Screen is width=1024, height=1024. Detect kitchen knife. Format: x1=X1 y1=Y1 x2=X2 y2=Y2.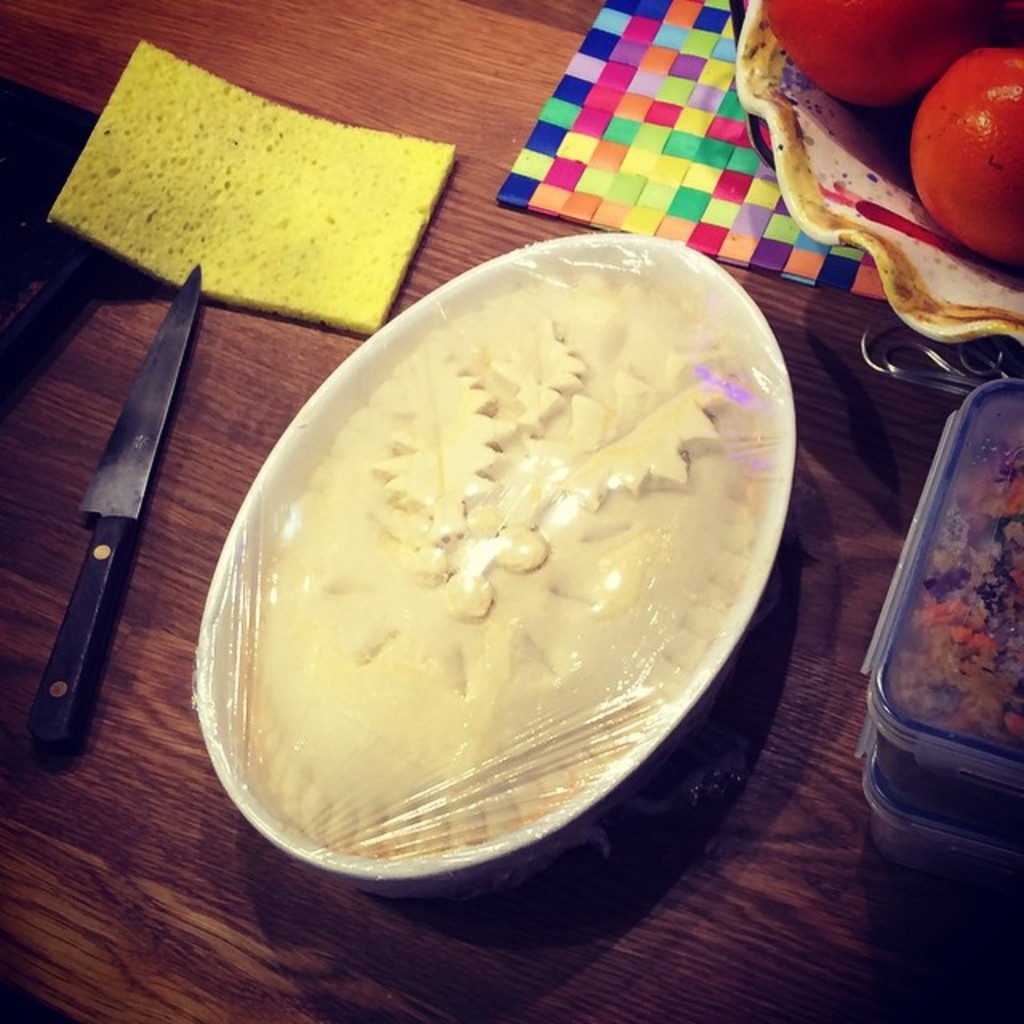
x1=18 y1=258 x2=203 y2=757.
